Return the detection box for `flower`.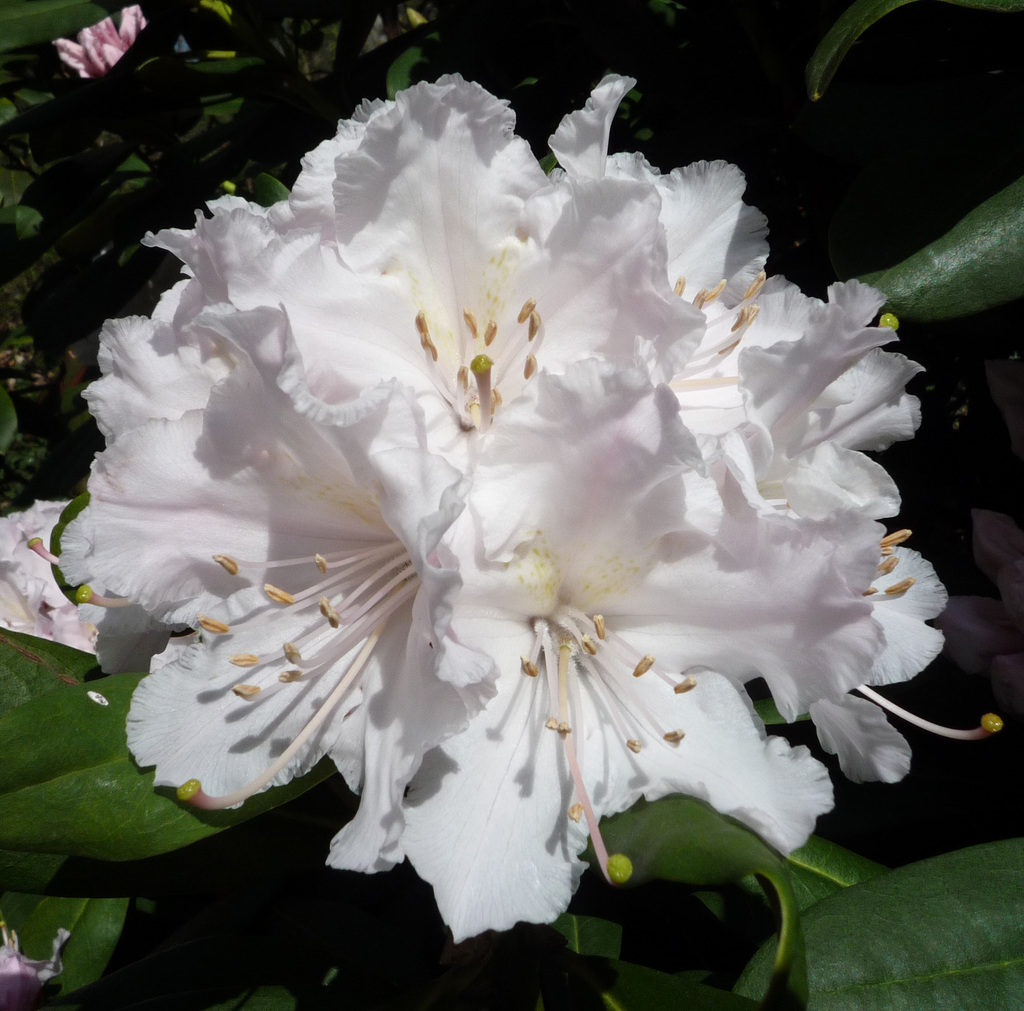
bbox=(0, 498, 108, 667).
